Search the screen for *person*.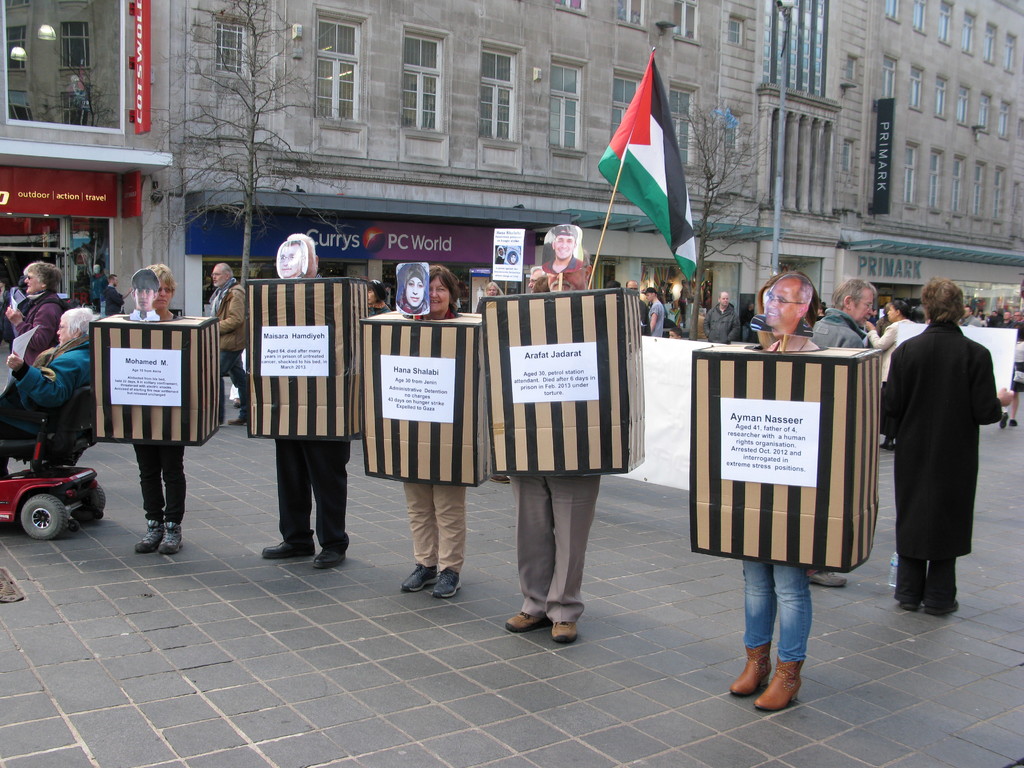
Found at x1=397 y1=267 x2=468 y2=600.
